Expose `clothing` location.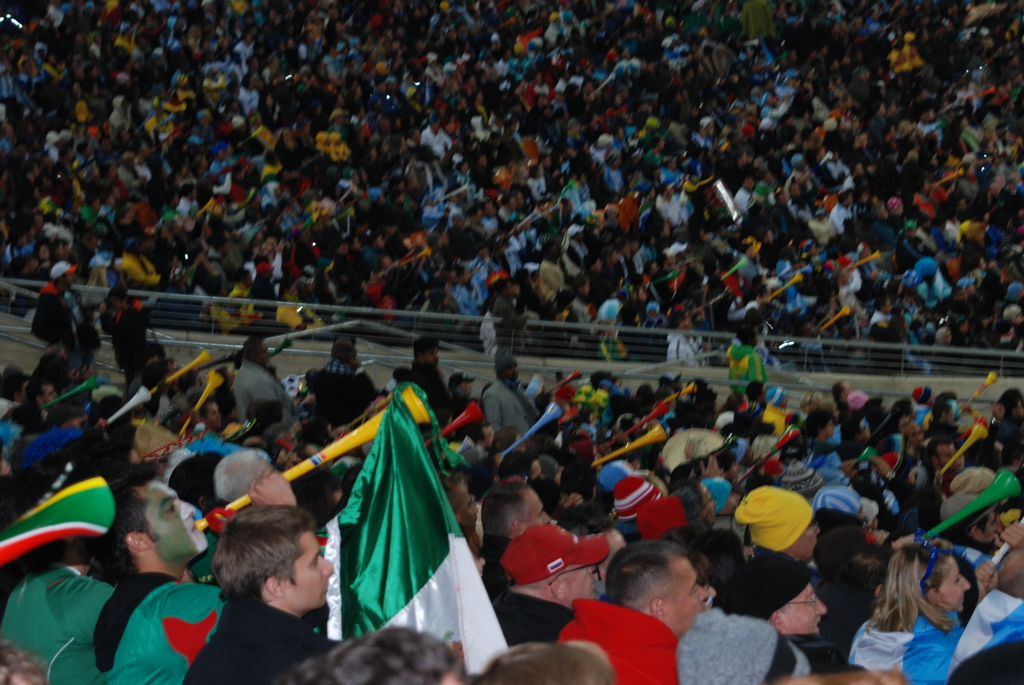
Exposed at select_region(6, 542, 118, 684).
